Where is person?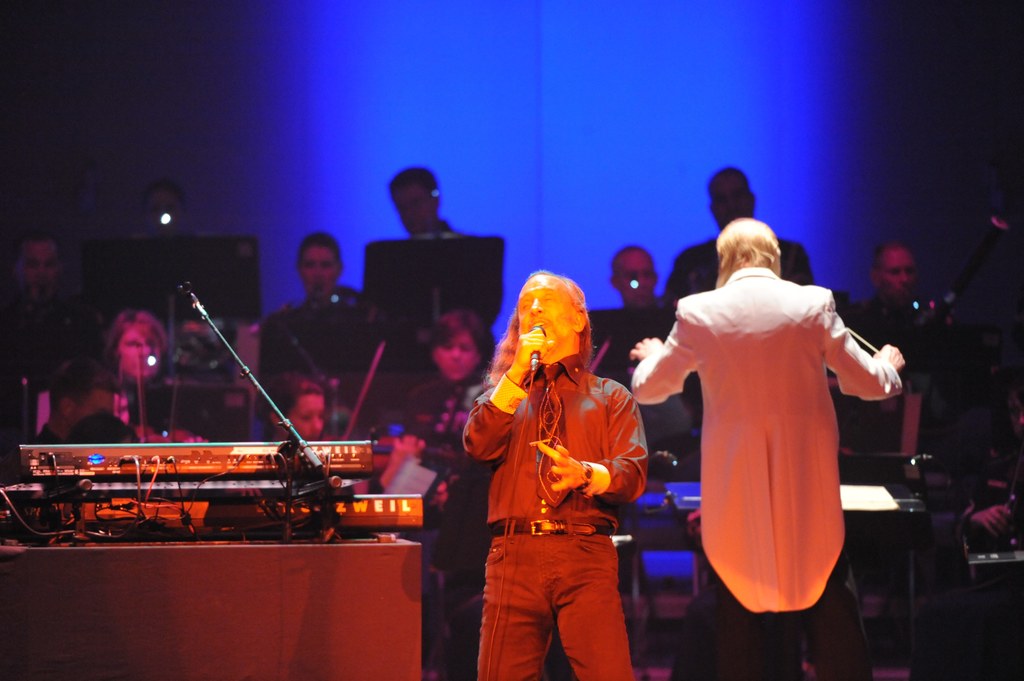
x1=386, y1=161, x2=463, y2=238.
